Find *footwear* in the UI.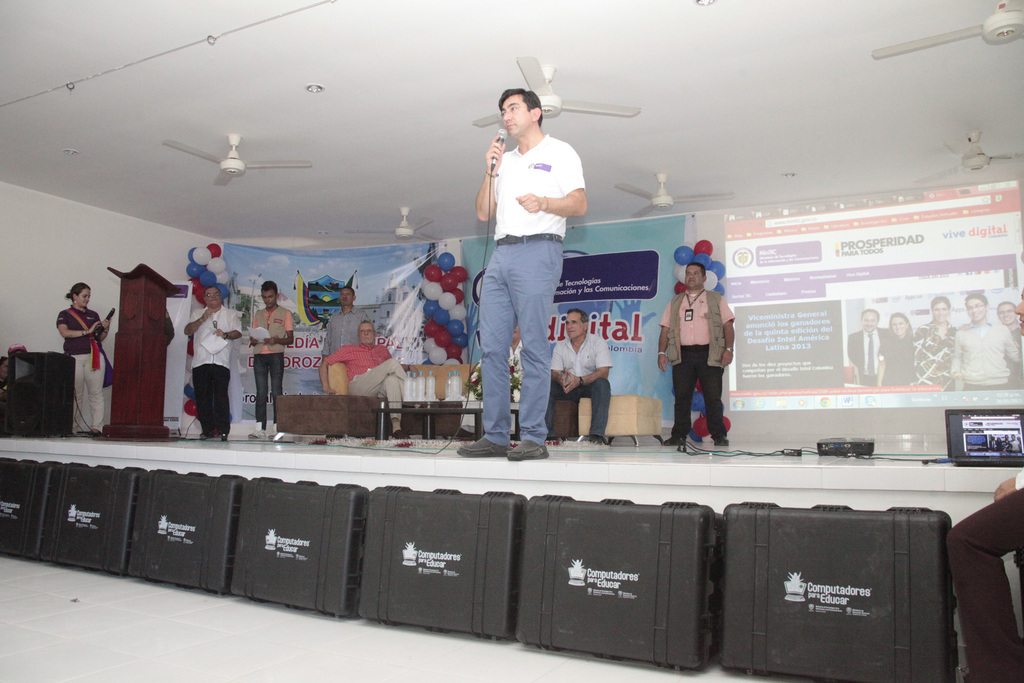
UI element at <region>251, 421, 268, 438</region>.
